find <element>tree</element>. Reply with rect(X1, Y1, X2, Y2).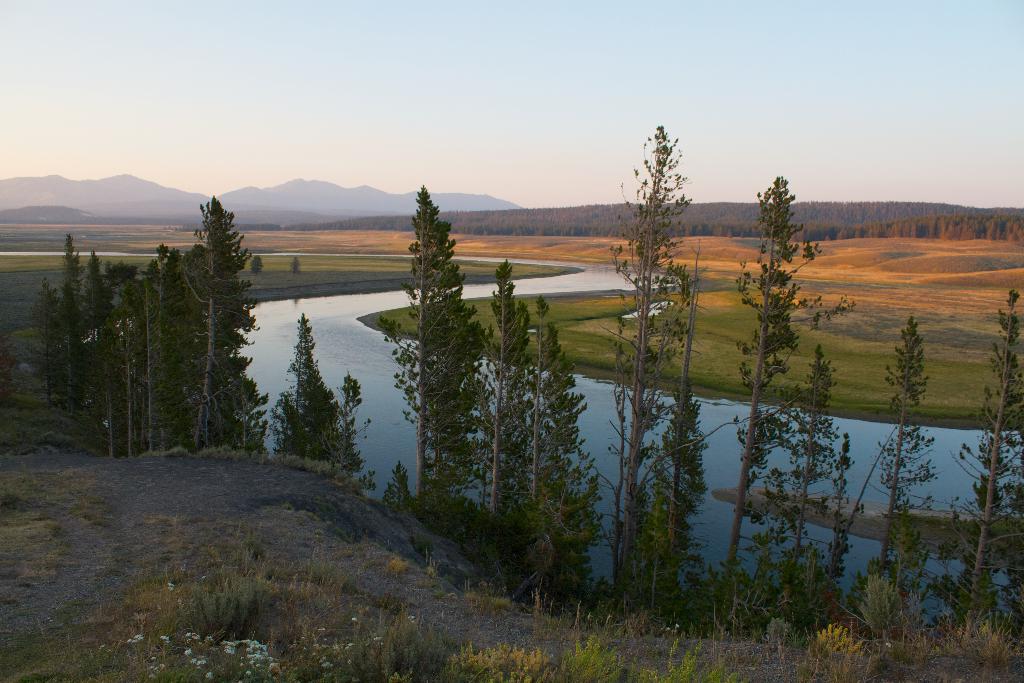
rect(728, 178, 862, 568).
